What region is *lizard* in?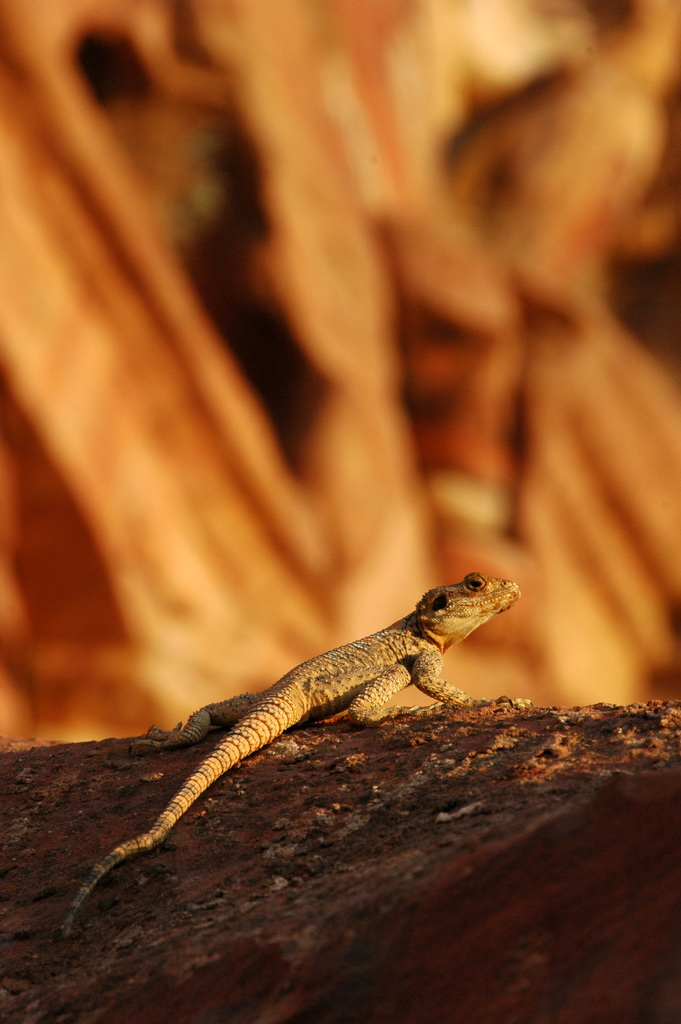
l=74, t=563, r=509, b=934.
